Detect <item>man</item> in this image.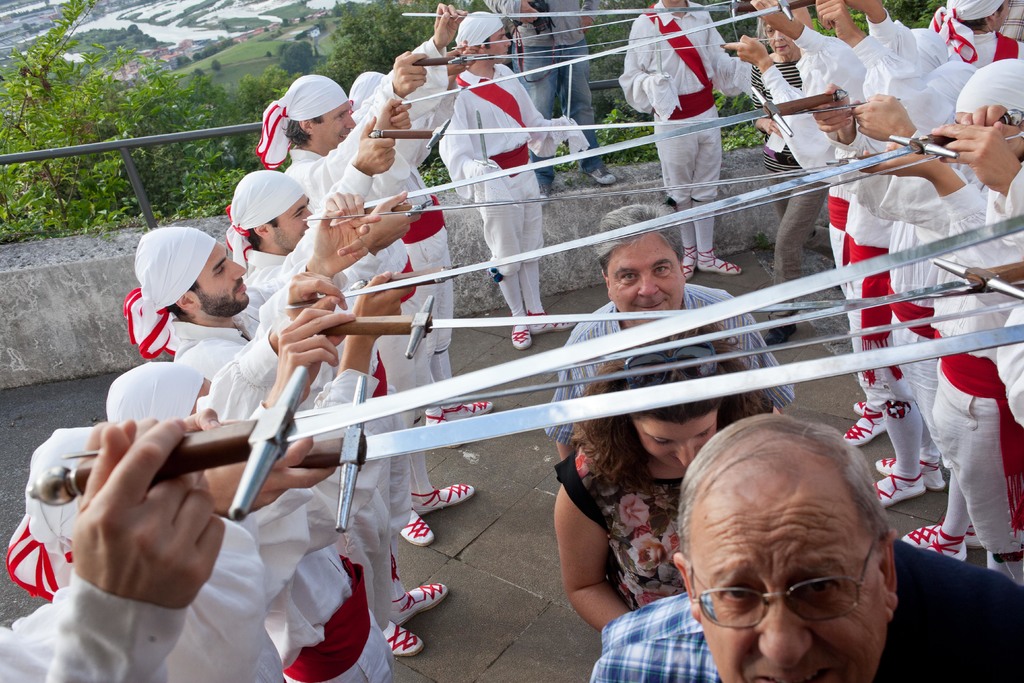
Detection: BBox(578, 408, 1022, 682).
